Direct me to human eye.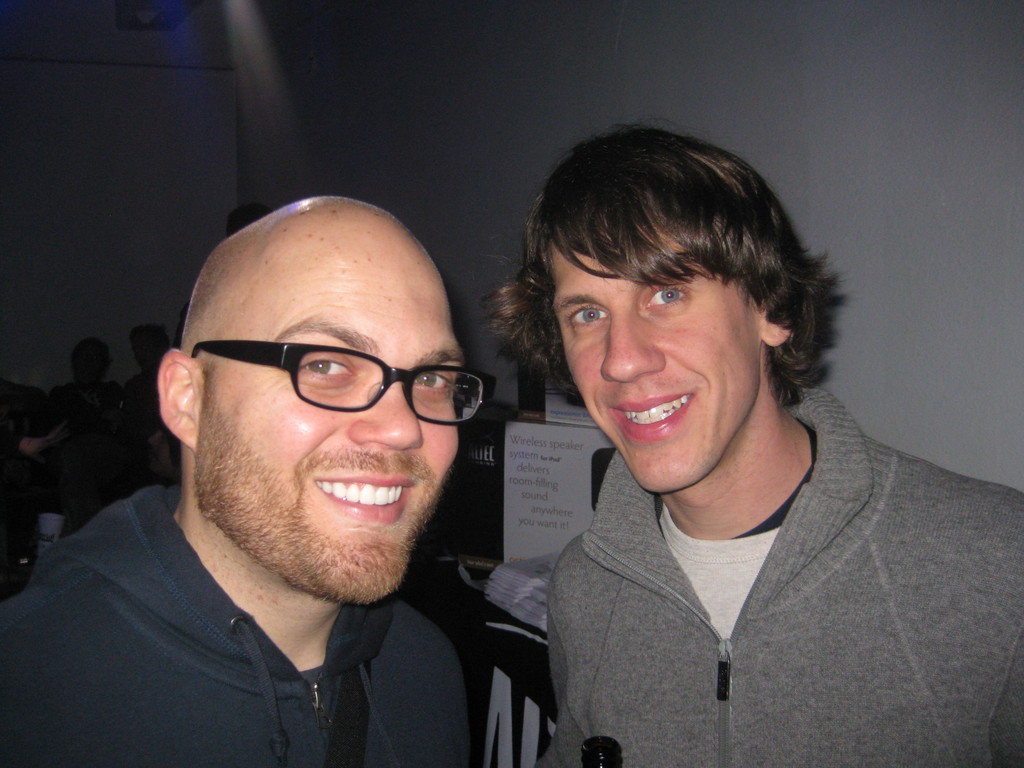
Direction: (303,346,356,392).
